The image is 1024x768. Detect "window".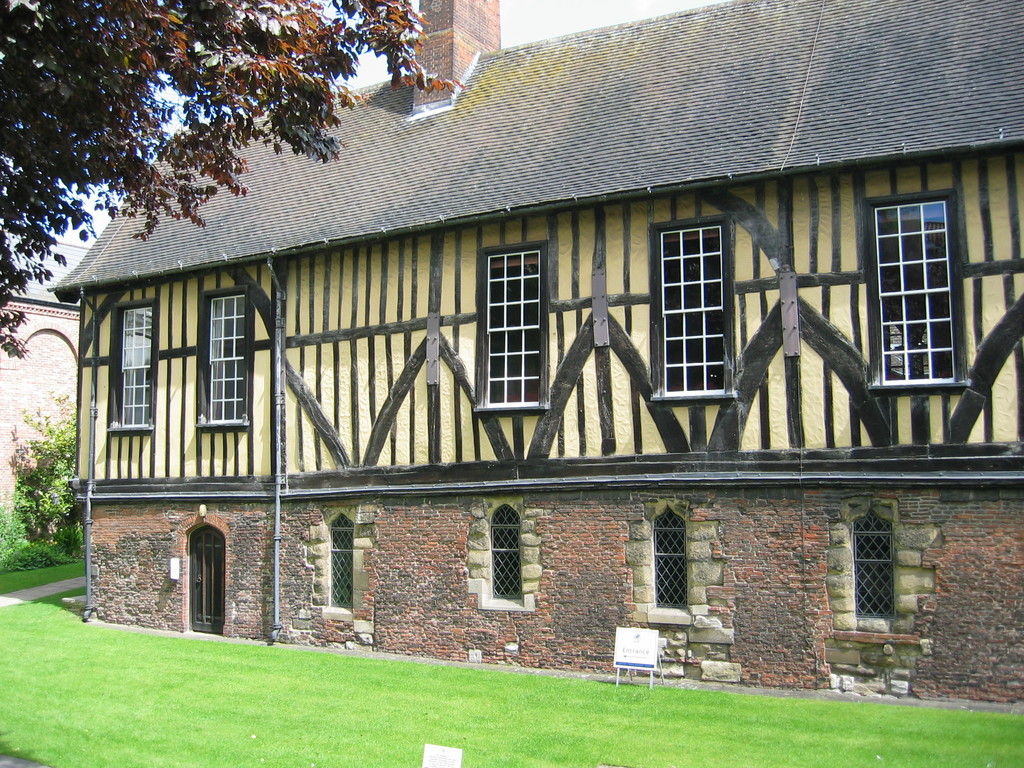
Detection: <bbox>654, 507, 691, 609</bbox>.
